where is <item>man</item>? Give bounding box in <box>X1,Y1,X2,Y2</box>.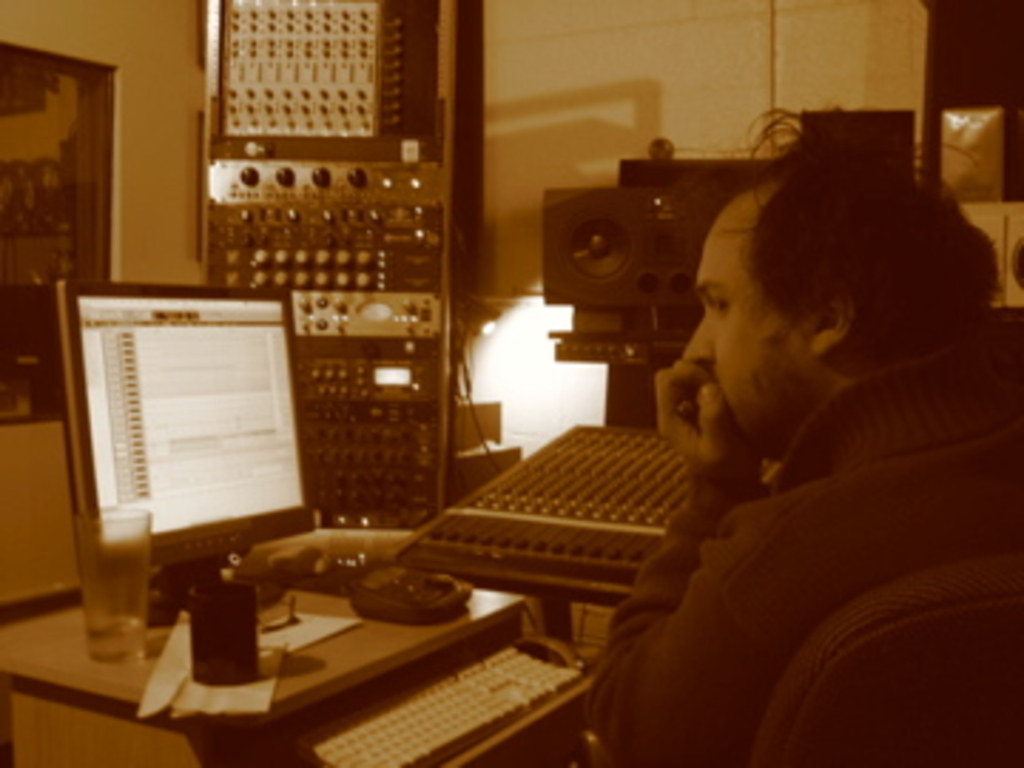
<box>597,102,1021,765</box>.
